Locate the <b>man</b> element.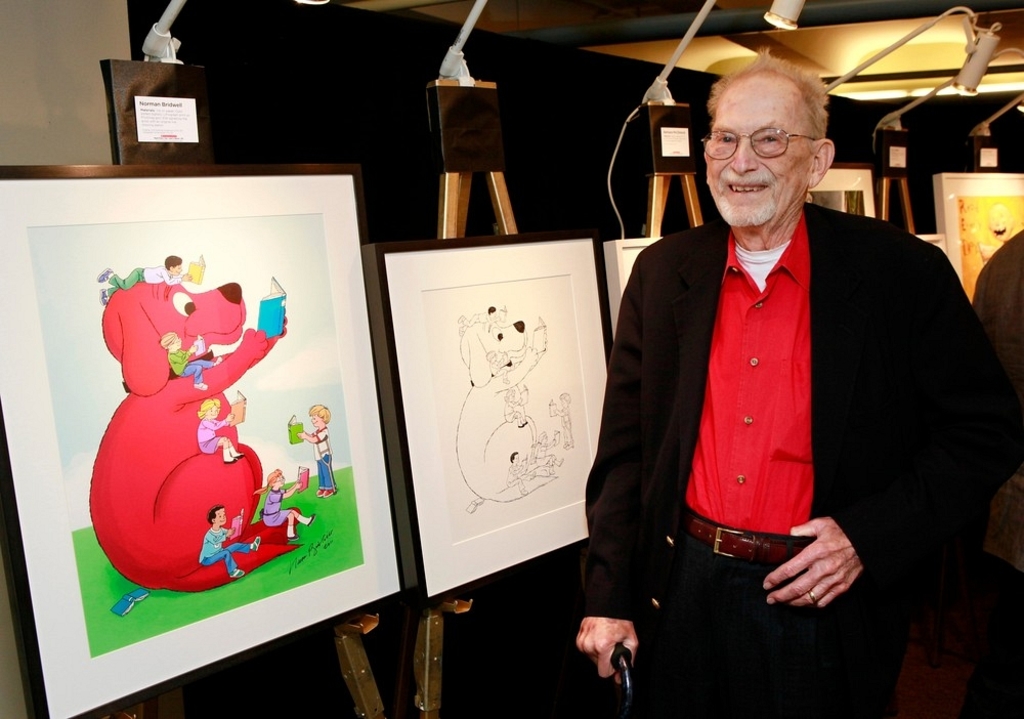
Element bbox: bbox=(967, 223, 1023, 718).
